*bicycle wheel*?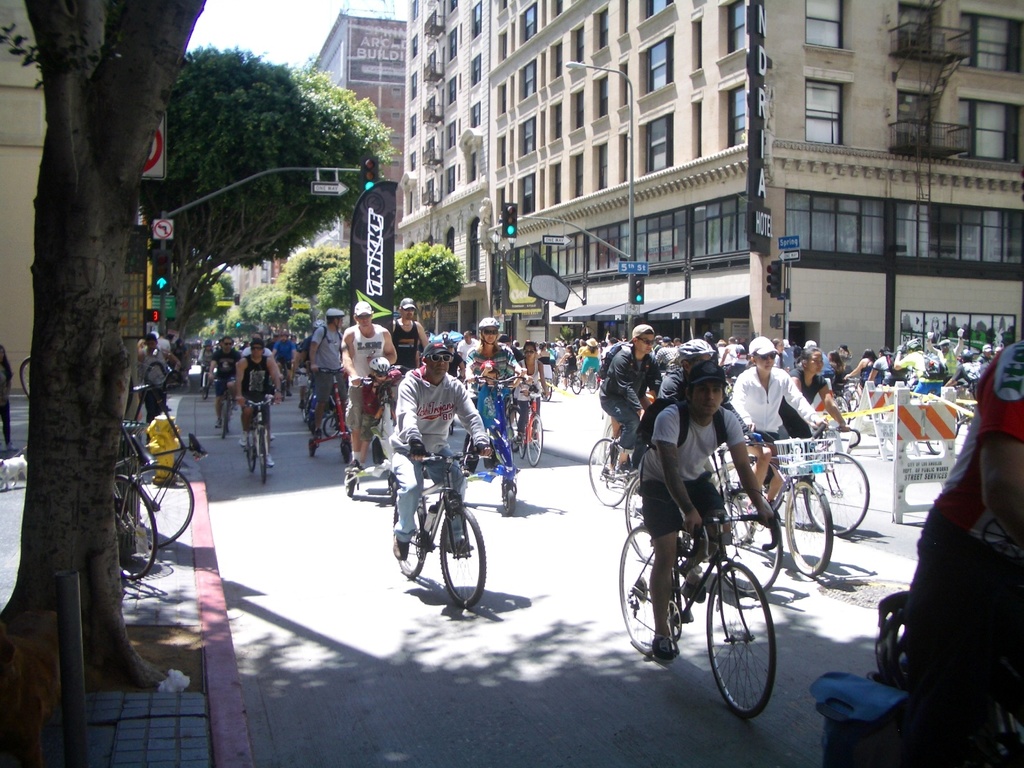
[left=836, top=394, right=856, bottom=428]
